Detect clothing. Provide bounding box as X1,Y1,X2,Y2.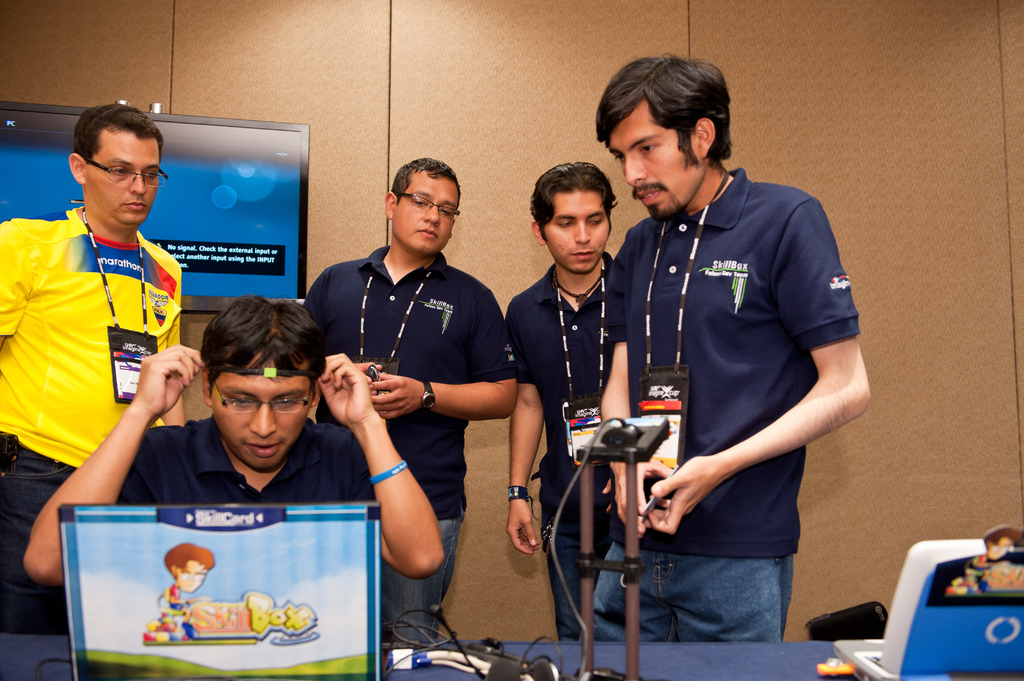
0,449,68,639.
